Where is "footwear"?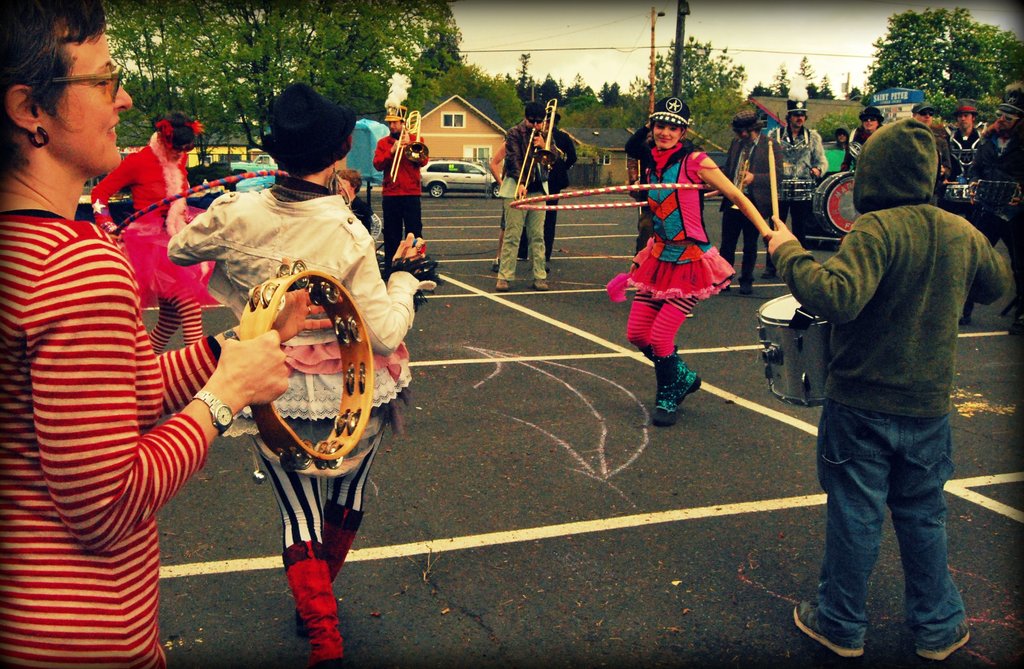
pyautogui.locateOnScreen(533, 271, 550, 288).
